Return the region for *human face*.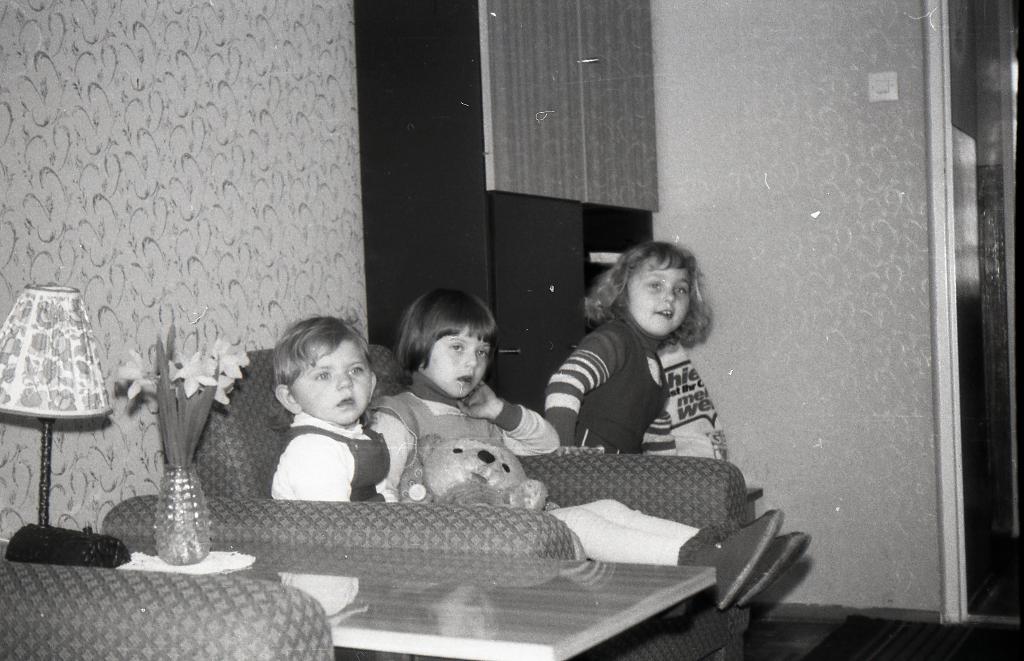
(left=289, top=338, right=371, bottom=423).
